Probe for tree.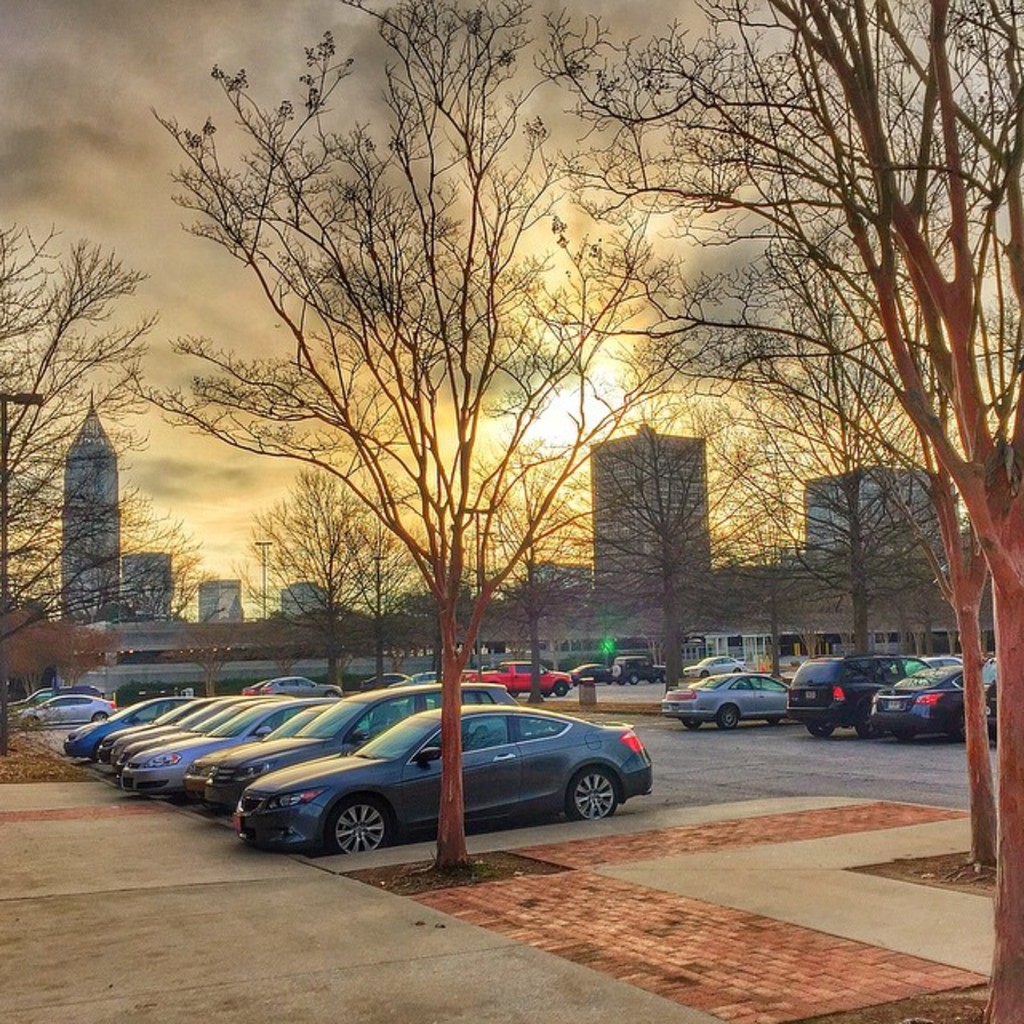
Probe result: (138, 72, 648, 714).
